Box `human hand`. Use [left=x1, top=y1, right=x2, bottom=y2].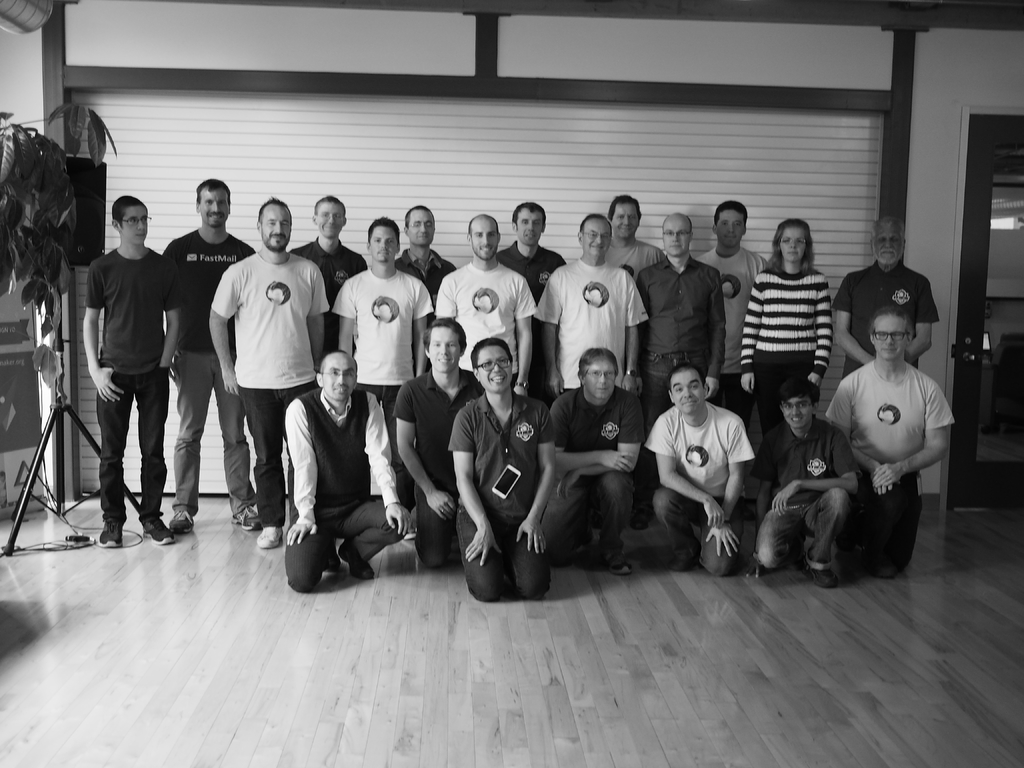
[left=703, top=520, right=742, bottom=557].
